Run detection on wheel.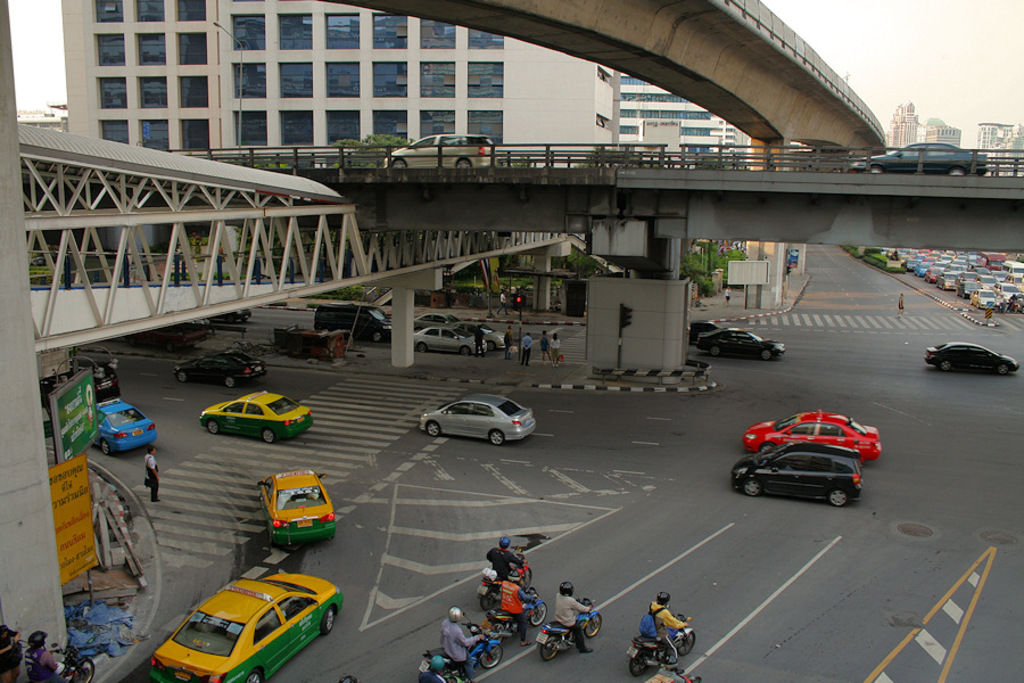
Result: locate(418, 344, 428, 351).
